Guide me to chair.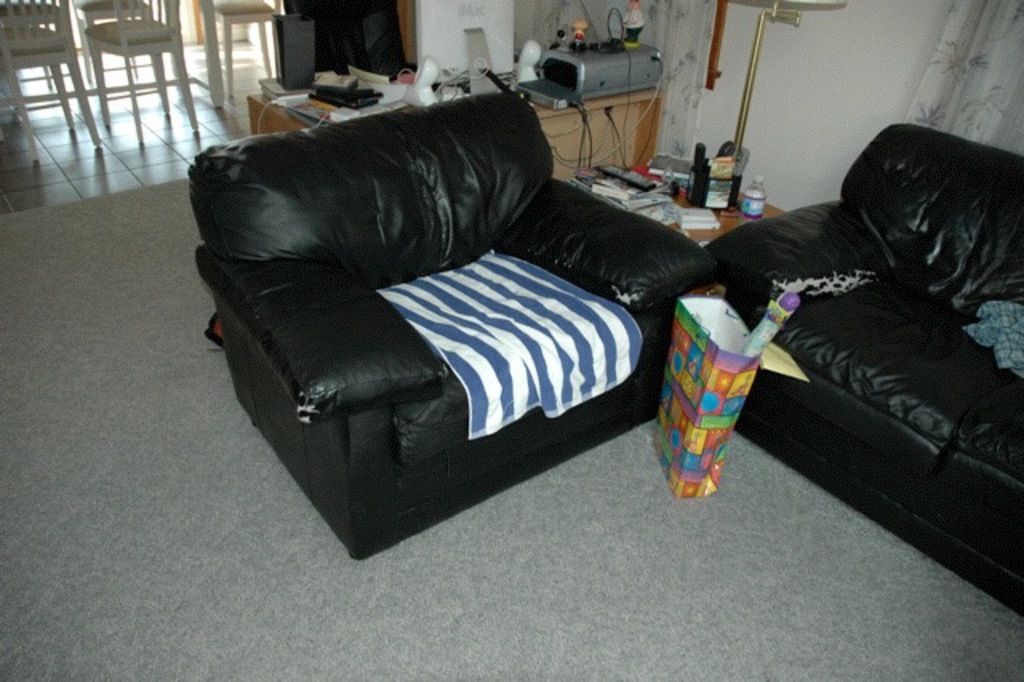
Guidance: 0 0 102 154.
